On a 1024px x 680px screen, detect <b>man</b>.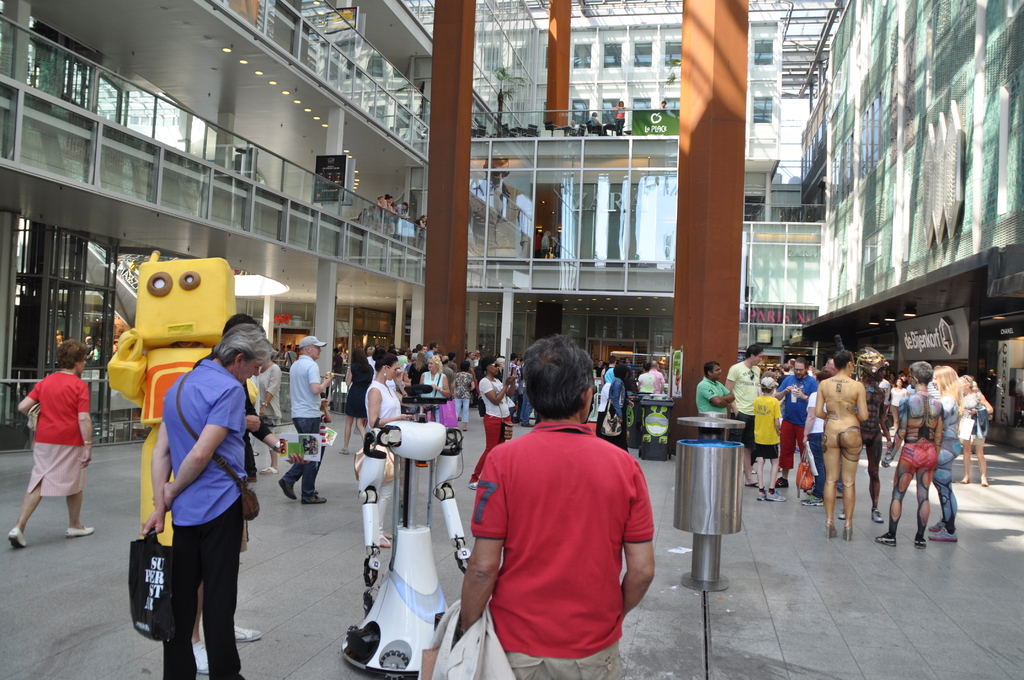
bbox=(722, 343, 762, 486).
